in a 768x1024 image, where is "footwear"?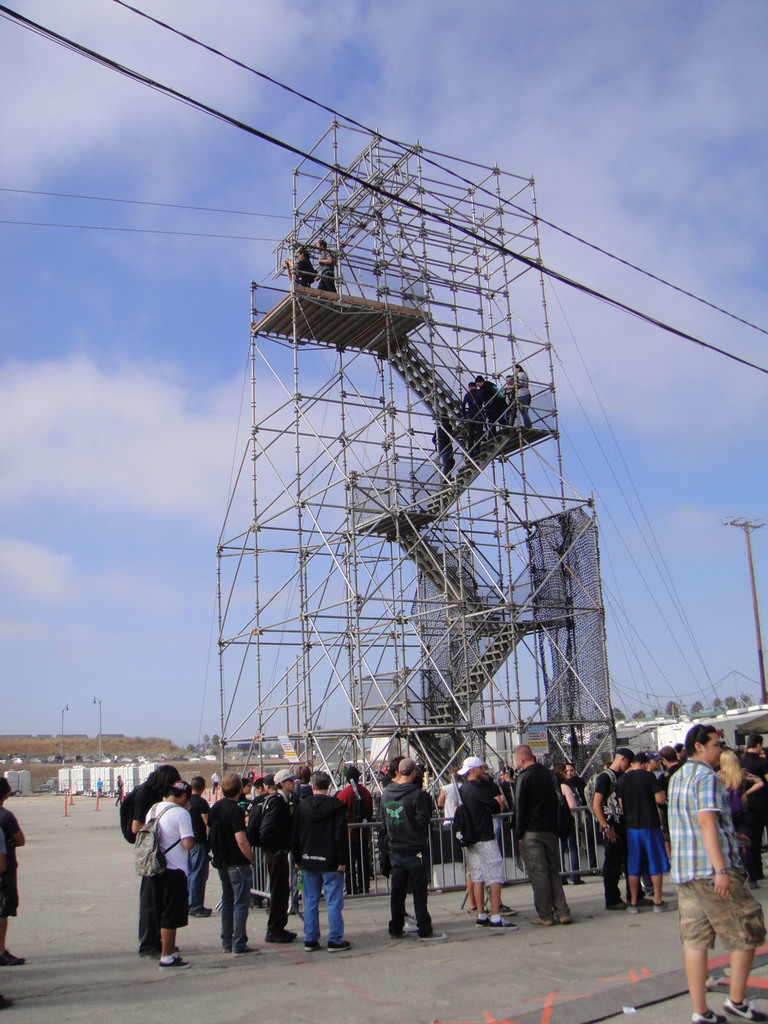
bbox=[404, 913, 419, 922].
